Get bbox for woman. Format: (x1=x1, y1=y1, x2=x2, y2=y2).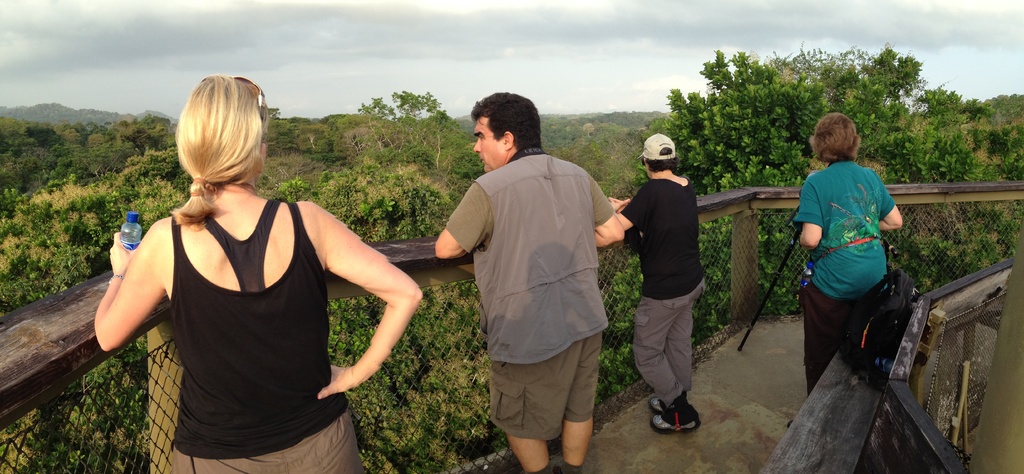
(x1=94, y1=75, x2=424, y2=473).
